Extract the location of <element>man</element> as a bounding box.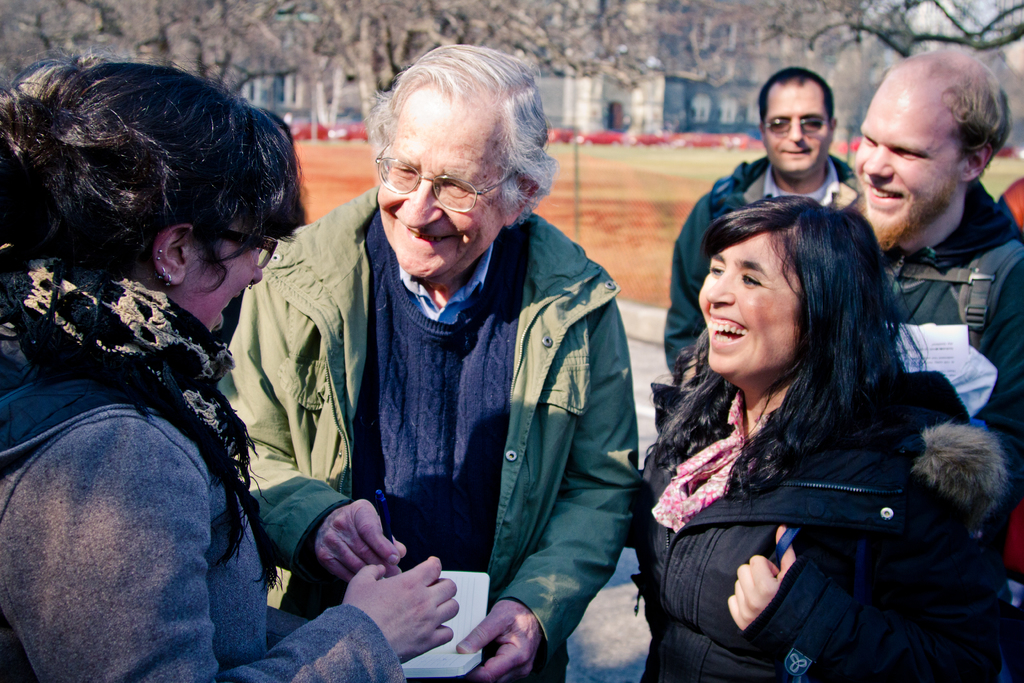
838:44:1023:561.
